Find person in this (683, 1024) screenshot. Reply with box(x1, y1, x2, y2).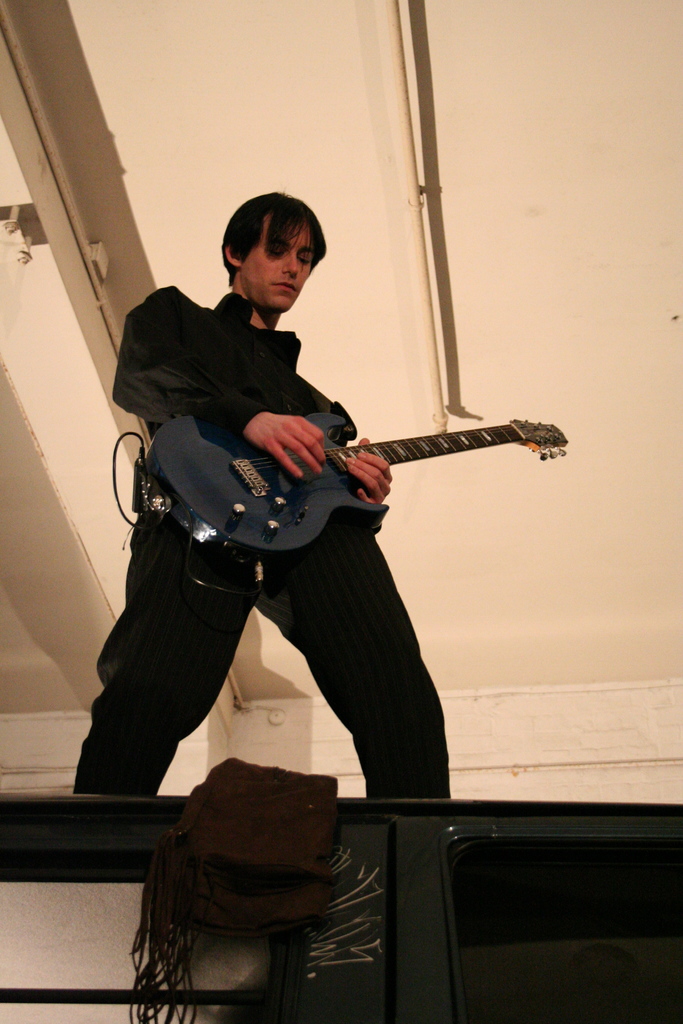
box(83, 186, 472, 801).
